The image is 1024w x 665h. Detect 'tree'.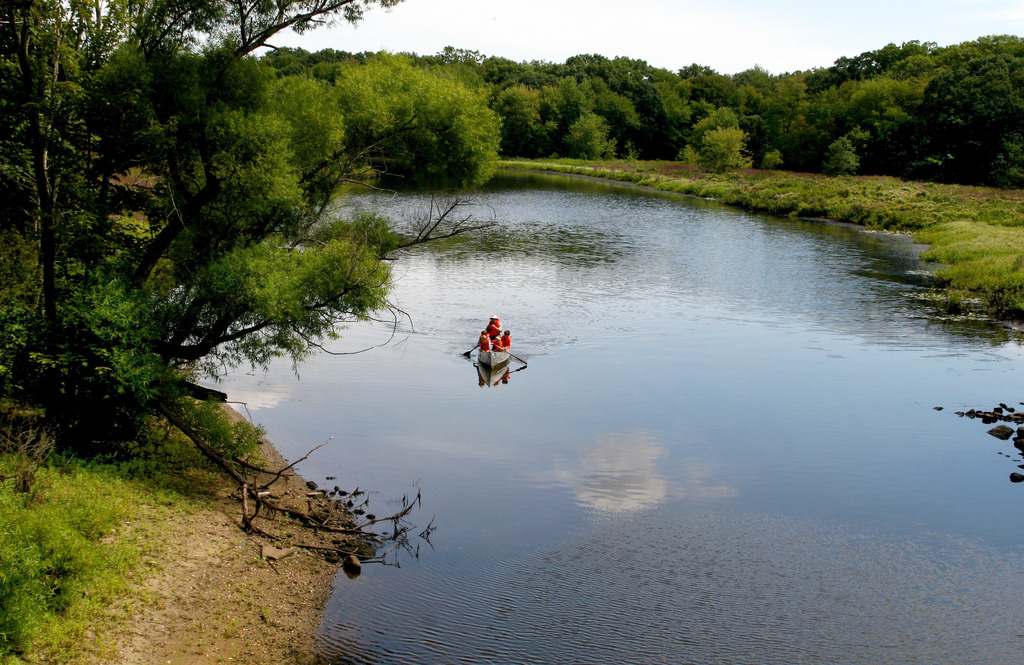
Detection: <region>362, 56, 512, 181</region>.
